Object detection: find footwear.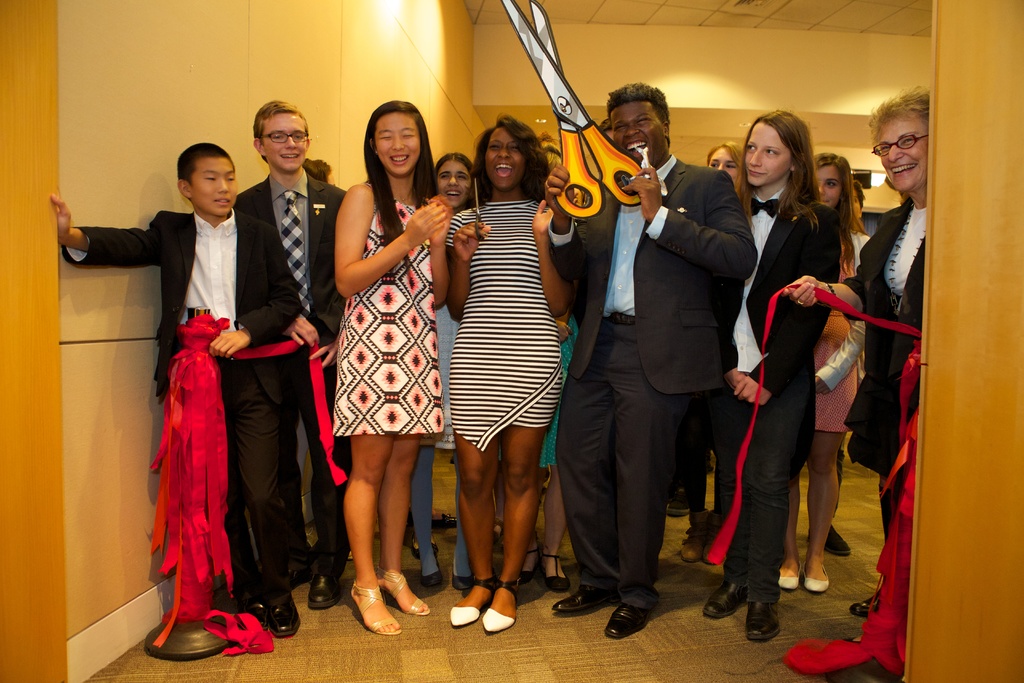
detection(604, 606, 640, 634).
